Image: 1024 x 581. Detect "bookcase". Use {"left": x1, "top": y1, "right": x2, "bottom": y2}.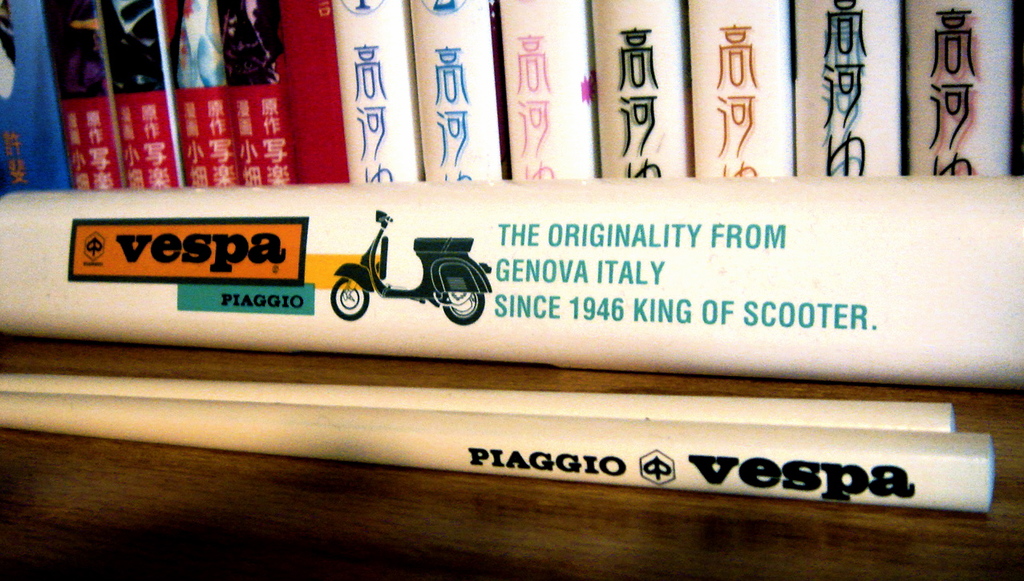
{"left": 0, "top": 0, "right": 1023, "bottom": 580}.
